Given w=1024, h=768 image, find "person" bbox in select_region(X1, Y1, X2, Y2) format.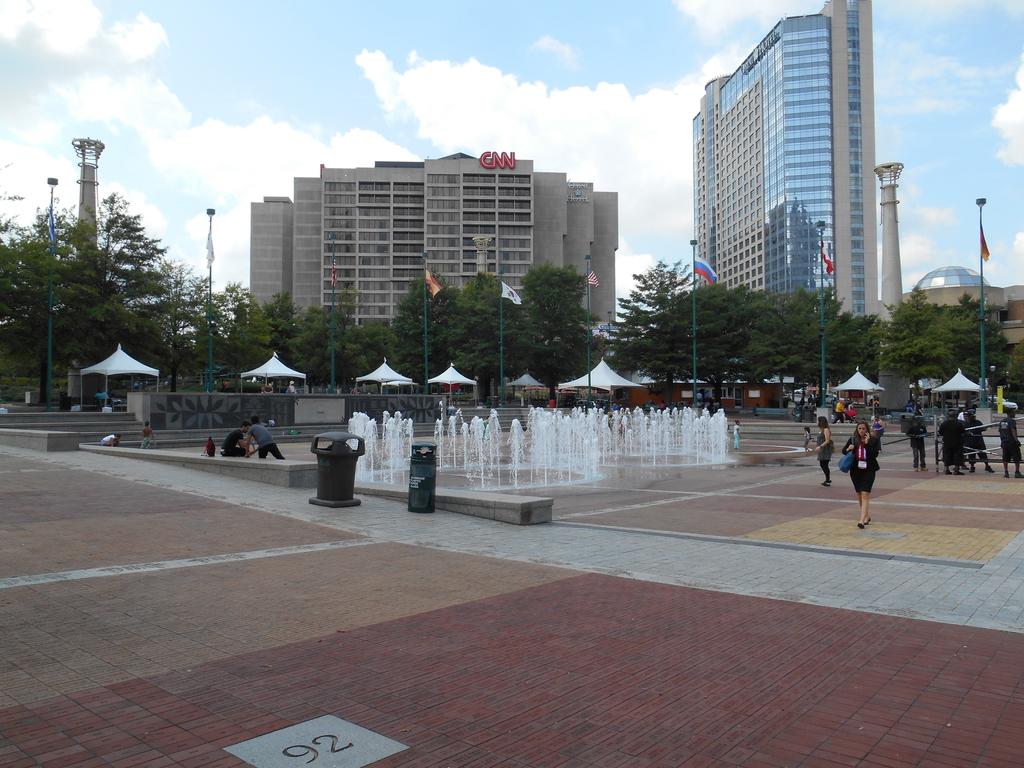
select_region(814, 413, 838, 493).
